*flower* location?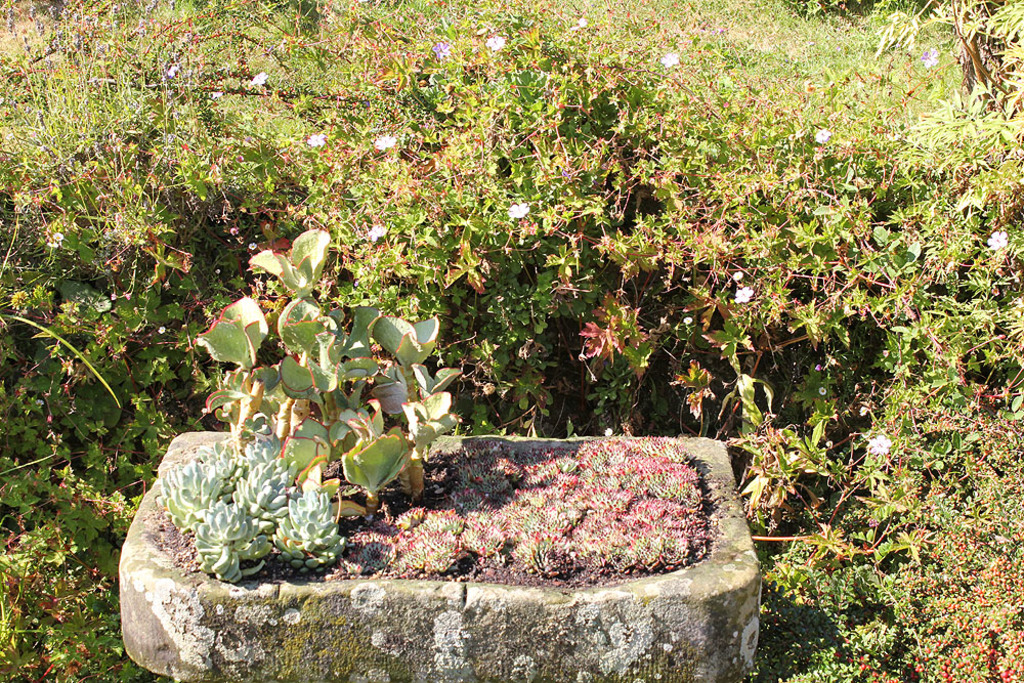
[x1=377, y1=133, x2=401, y2=150]
